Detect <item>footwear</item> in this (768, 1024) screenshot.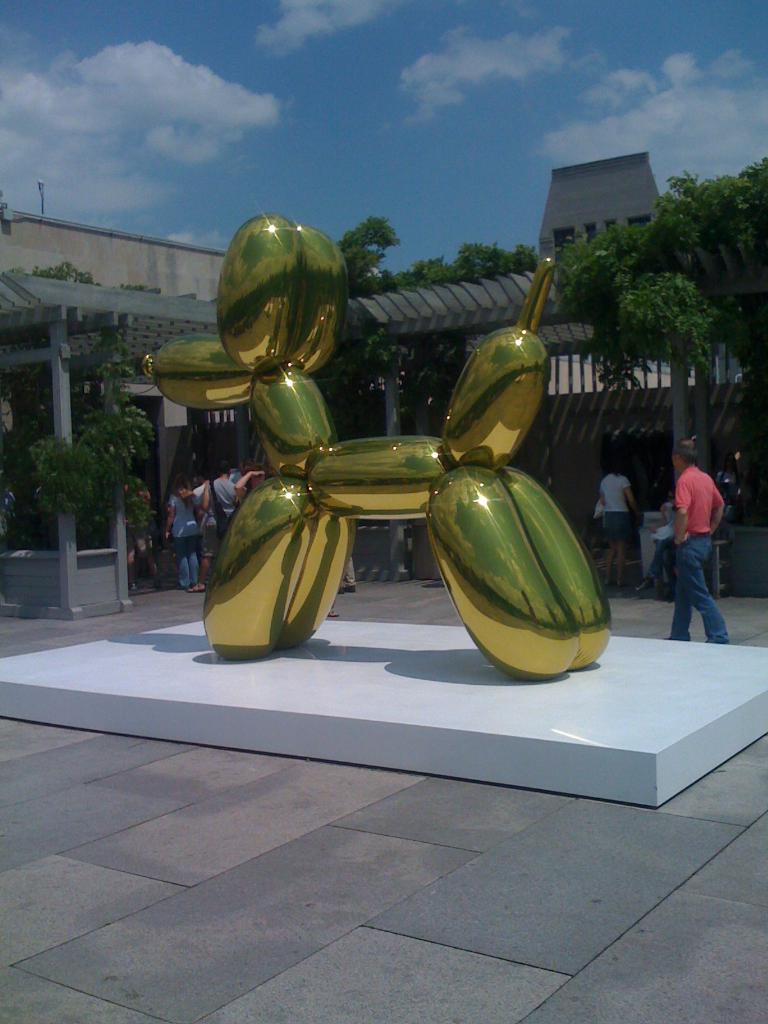
Detection: 704 635 734 646.
